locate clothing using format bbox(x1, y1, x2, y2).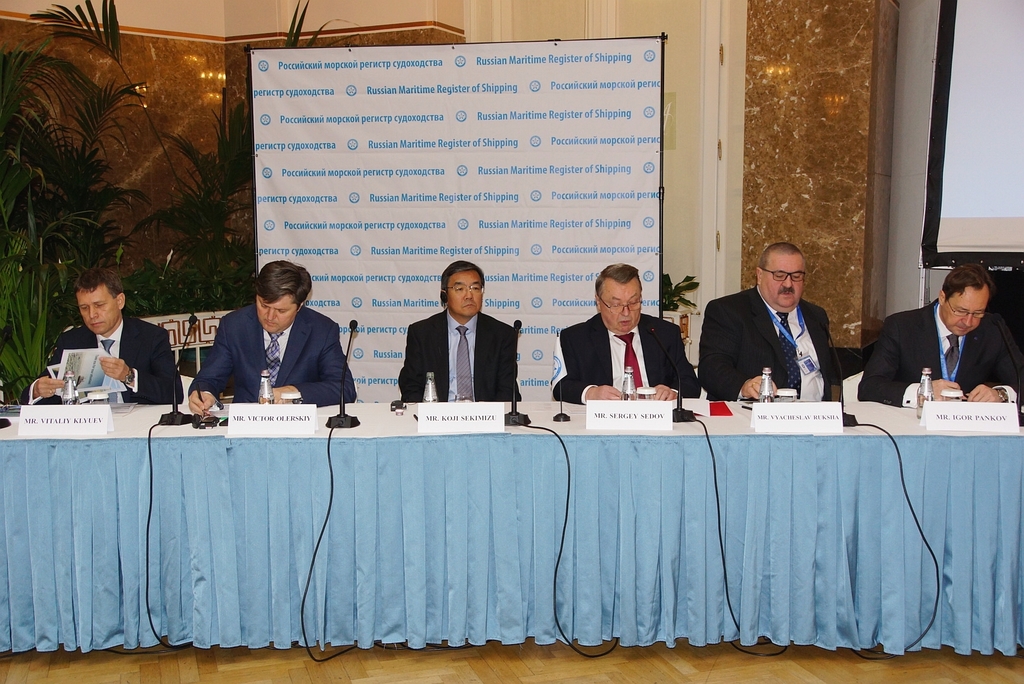
bbox(397, 312, 522, 408).
